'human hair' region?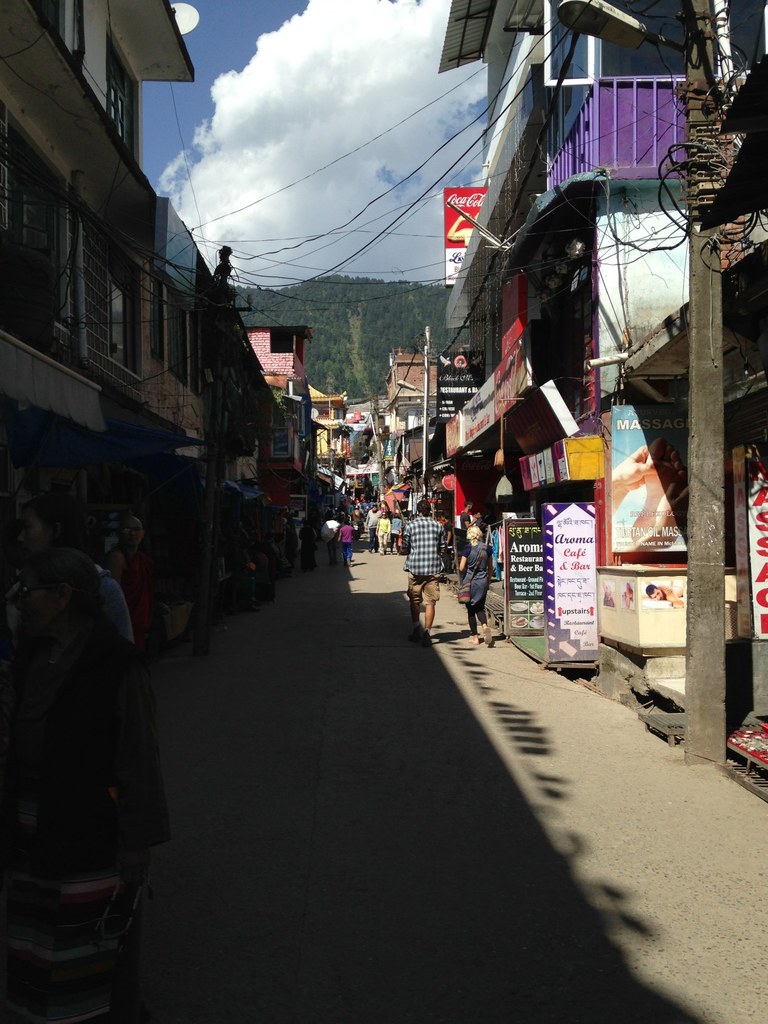
Rect(464, 524, 484, 547)
